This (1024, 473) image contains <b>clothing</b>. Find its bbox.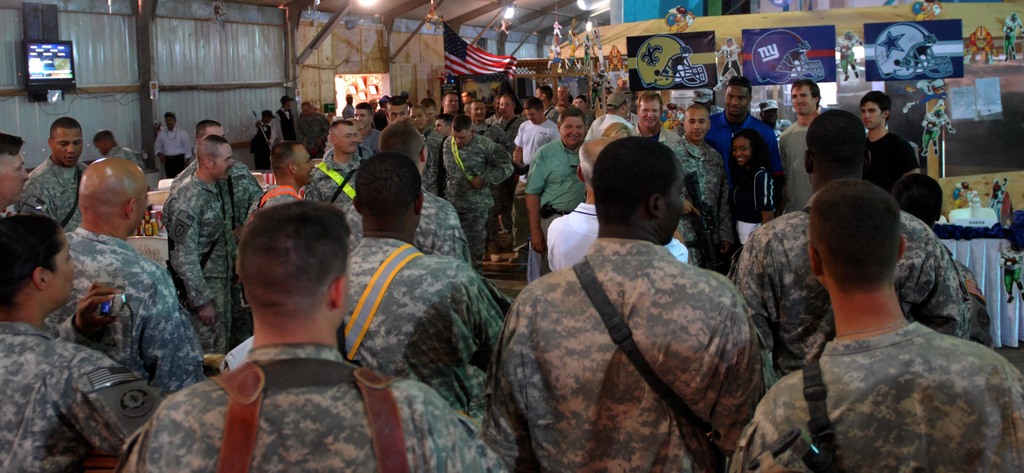
{"left": 170, "top": 163, "right": 260, "bottom": 231}.
